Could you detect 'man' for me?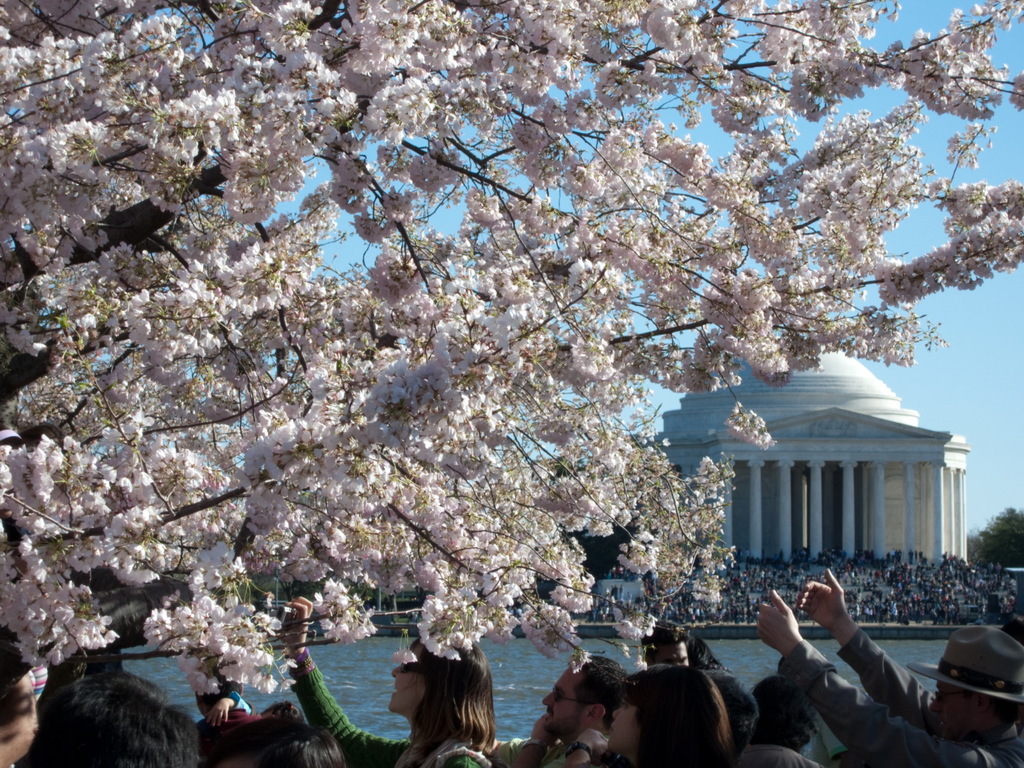
Detection result: bbox(754, 569, 1023, 767).
